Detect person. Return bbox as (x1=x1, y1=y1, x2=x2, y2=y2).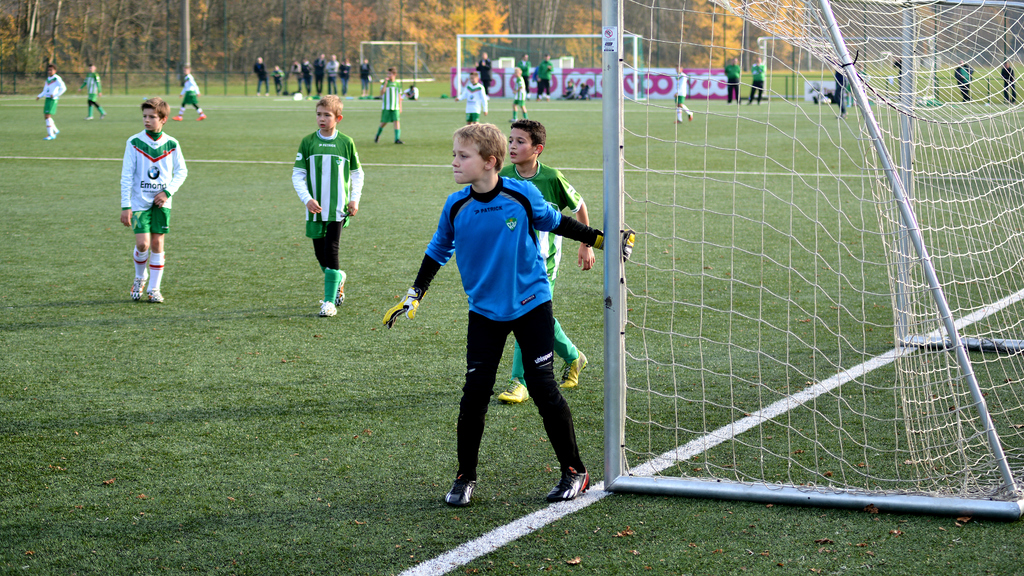
(x1=383, y1=124, x2=605, y2=521).
